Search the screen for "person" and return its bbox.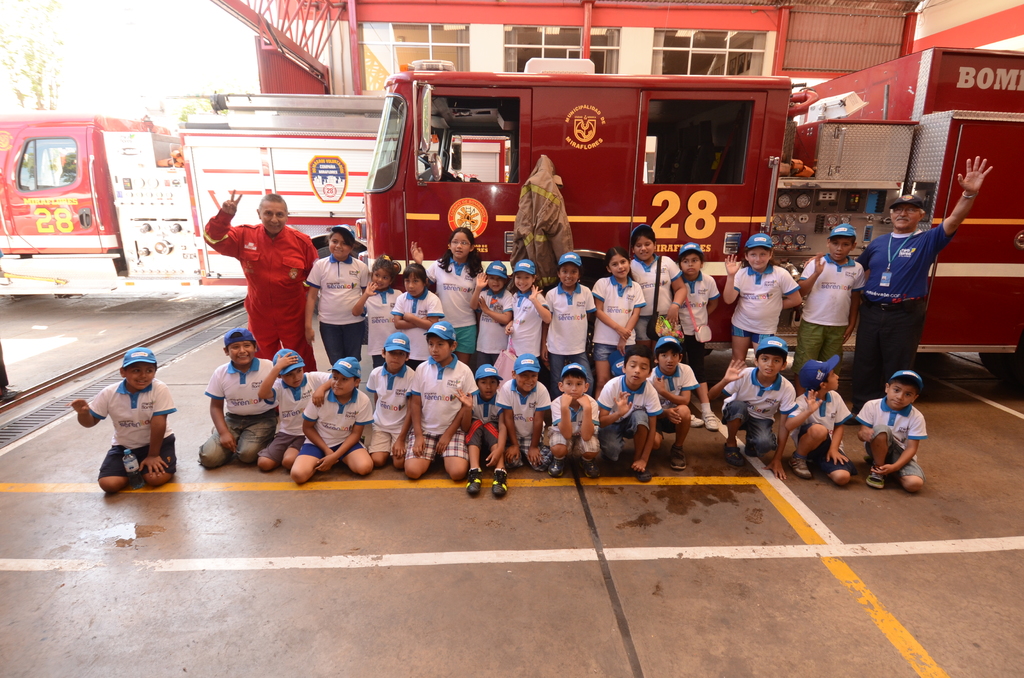
Found: 196:326:278:473.
